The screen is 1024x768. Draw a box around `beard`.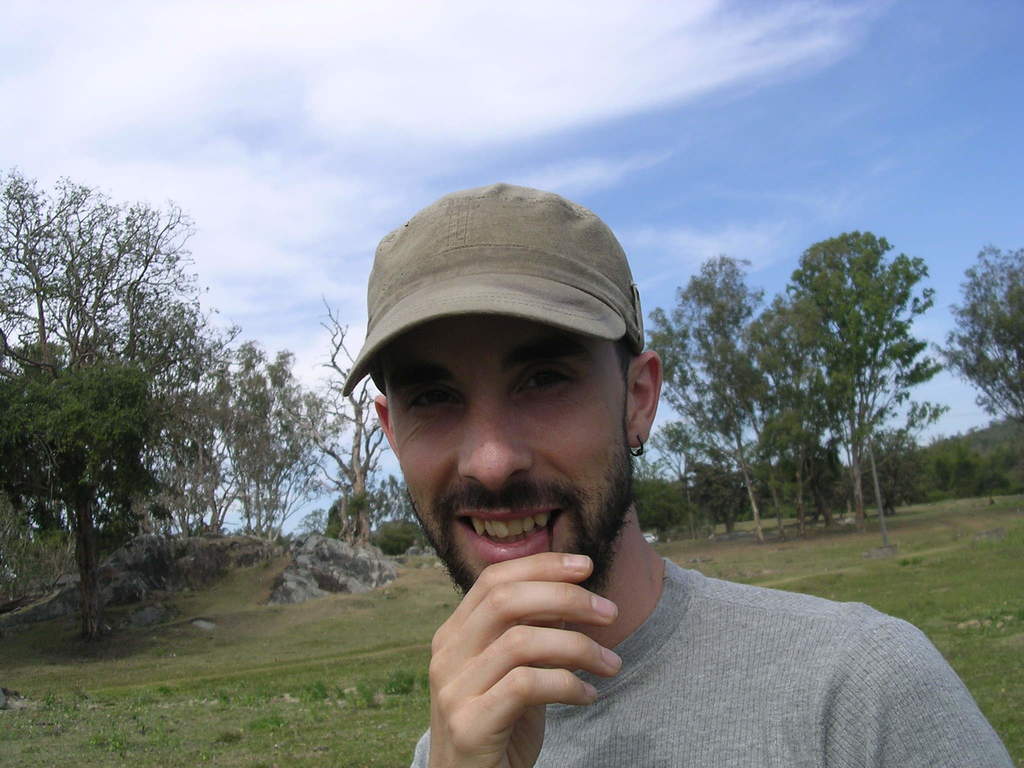
pyautogui.locateOnScreen(399, 409, 647, 582).
